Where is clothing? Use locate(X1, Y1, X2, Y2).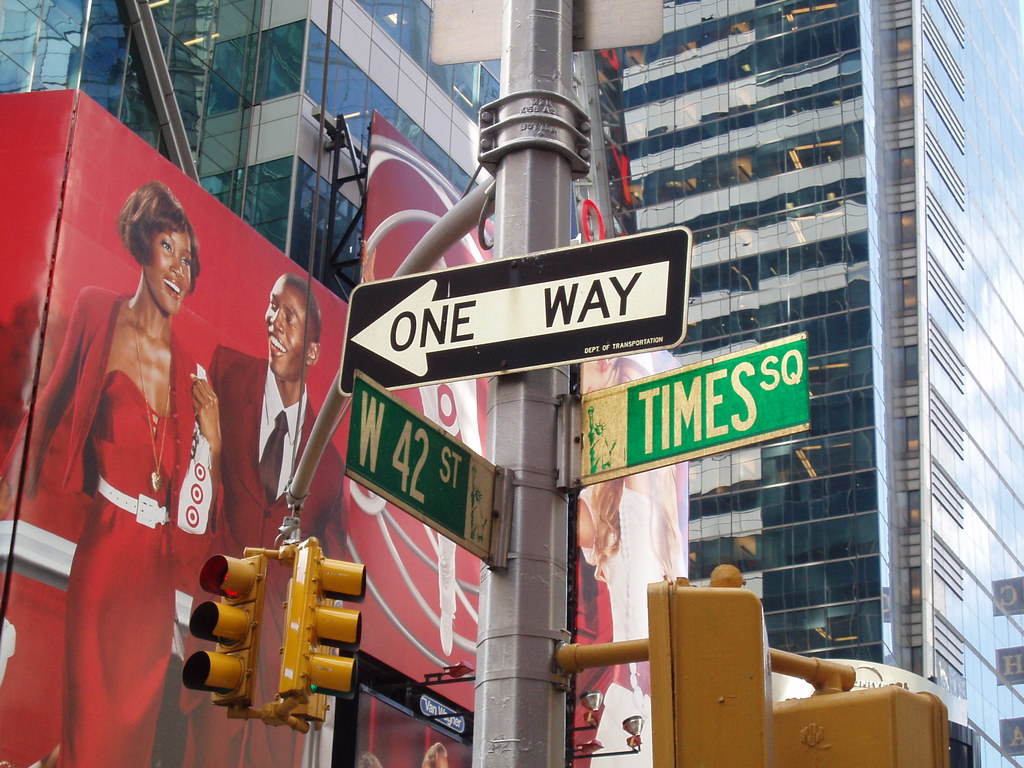
locate(180, 340, 348, 767).
